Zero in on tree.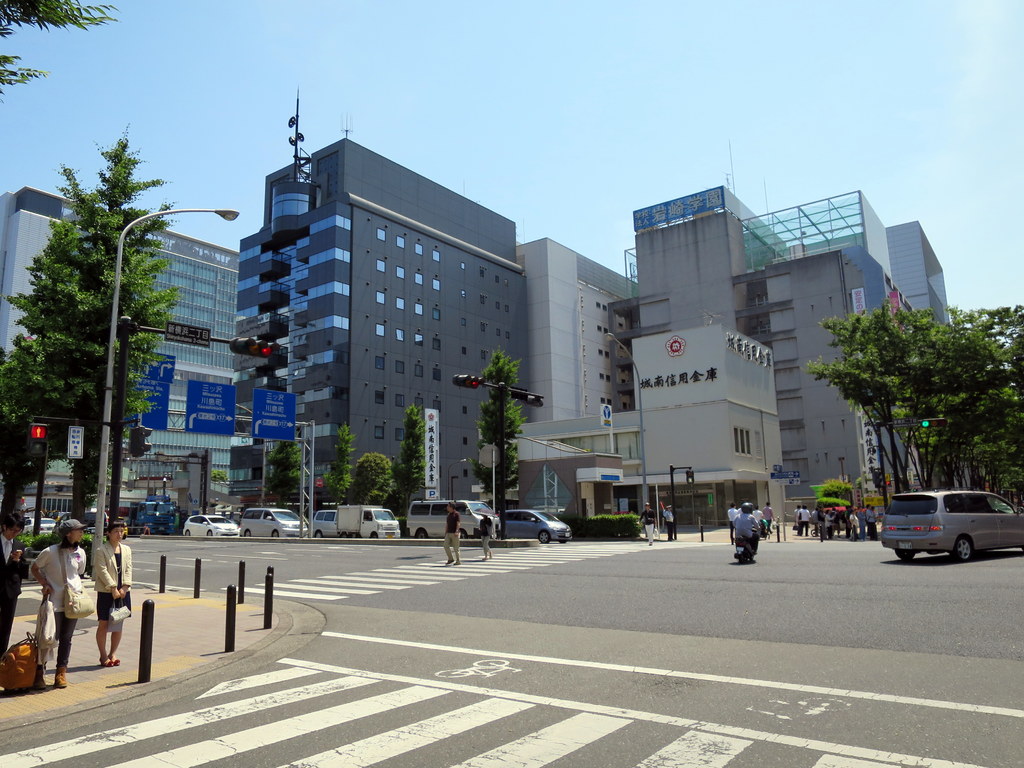
Zeroed in: box=[0, 342, 62, 521].
